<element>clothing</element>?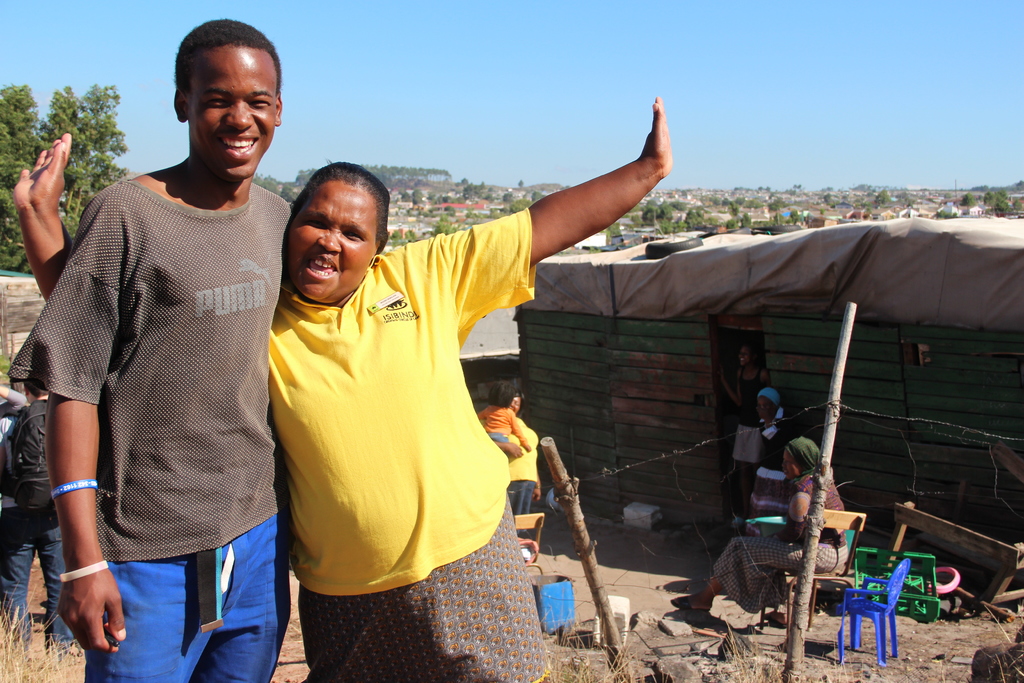
<bbox>266, 206, 553, 682</bbox>
